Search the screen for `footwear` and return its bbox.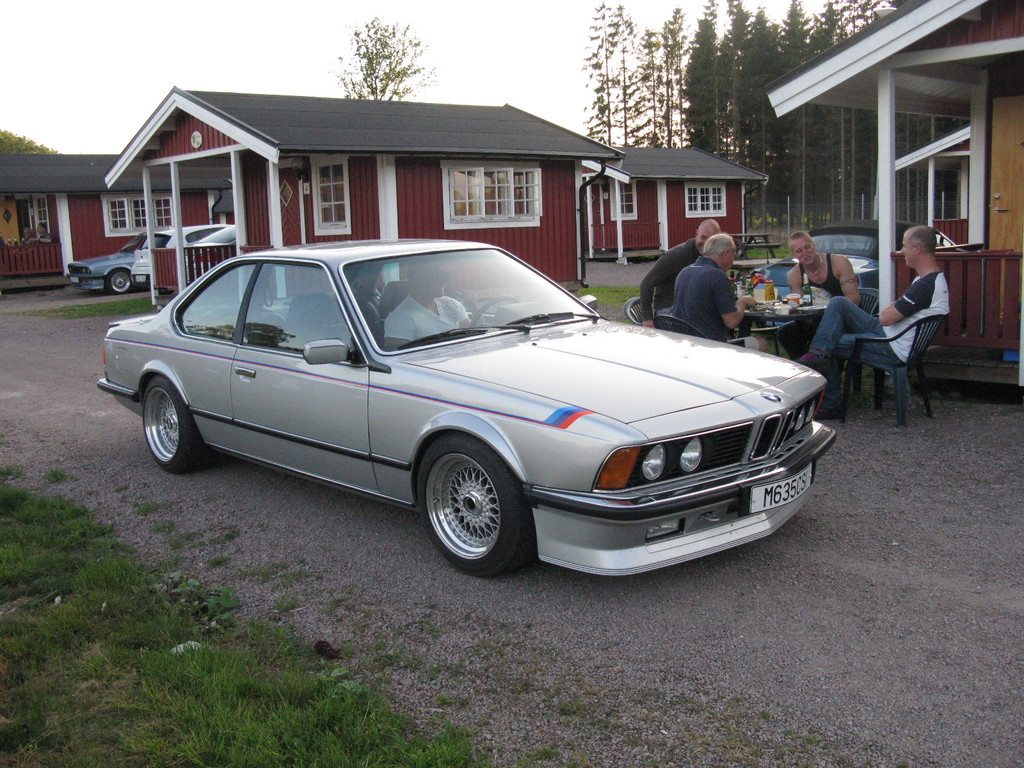
Found: (x1=798, y1=347, x2=829, y2=372).
